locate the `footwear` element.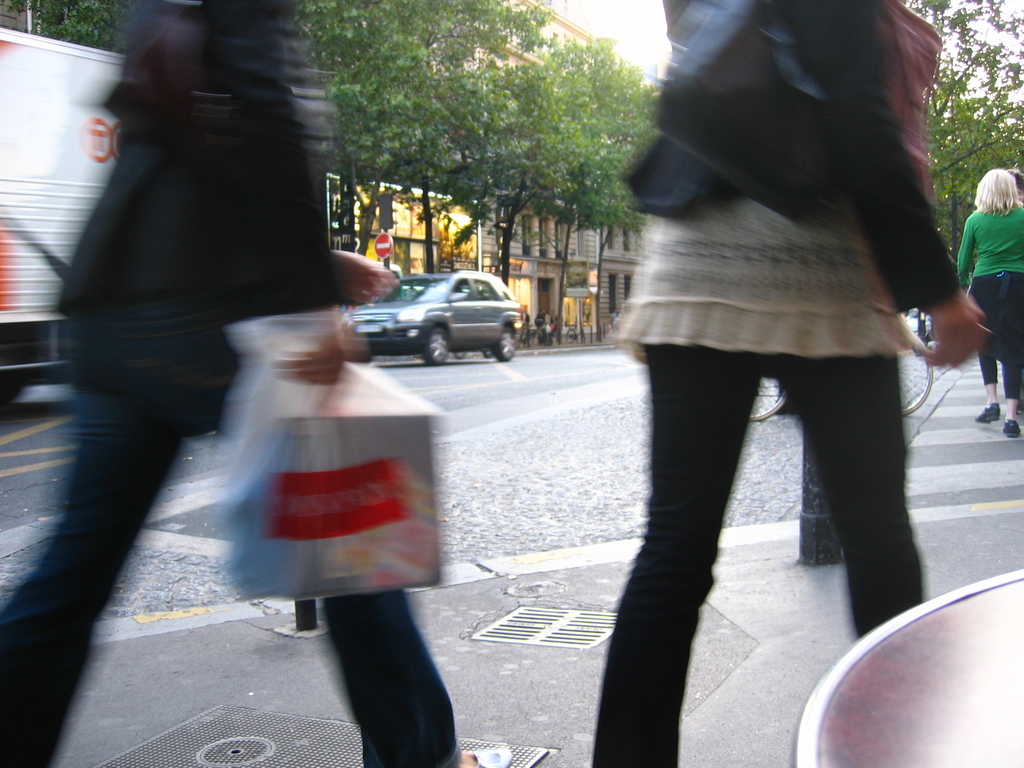
Element bbox: <bbox>1001, 415, 1021, 439</bbox>.
